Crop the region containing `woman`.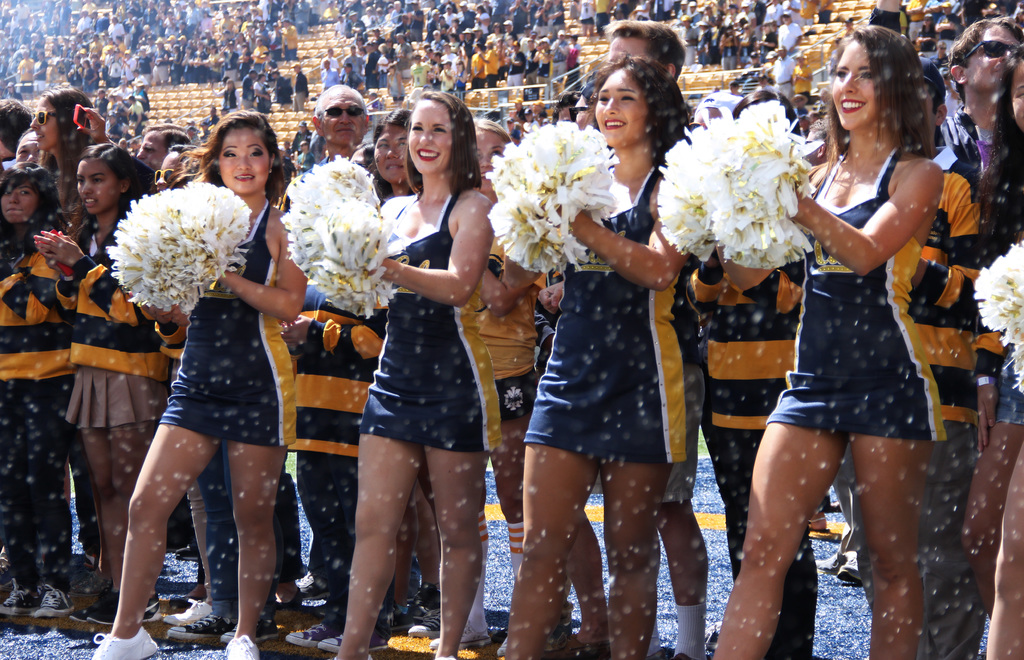
Crop region: bbox(96, 106, 313, 659).
